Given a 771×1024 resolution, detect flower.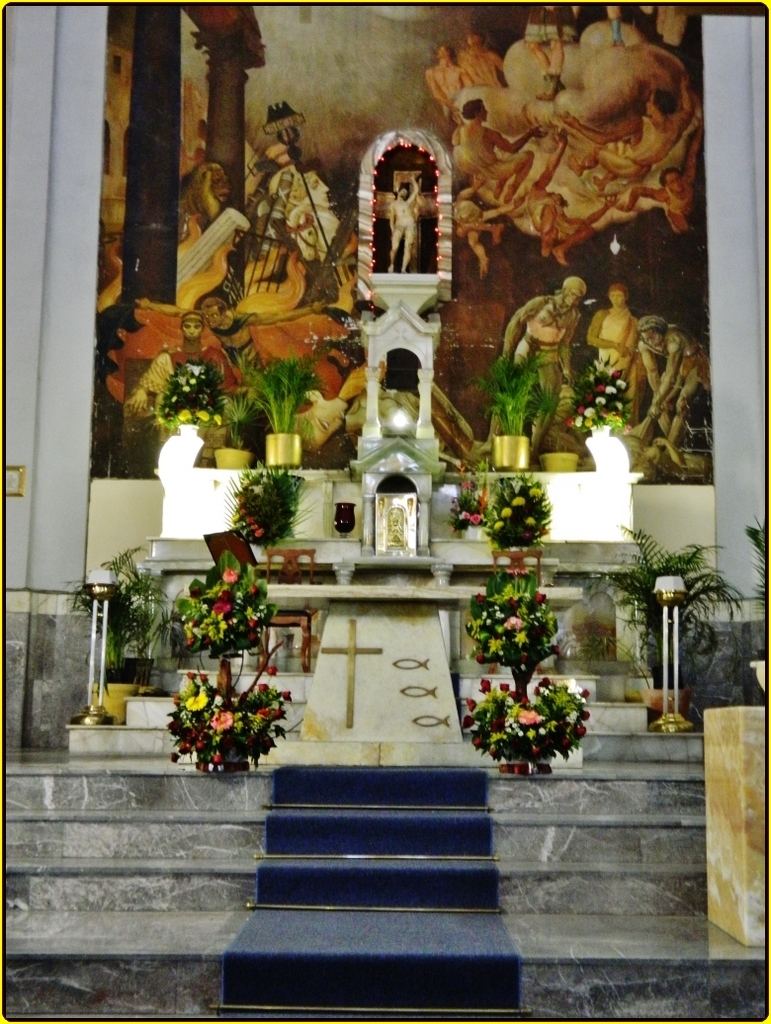
{"x1": 266, "y1": 737, "x2": 268, "y2": 744}.
